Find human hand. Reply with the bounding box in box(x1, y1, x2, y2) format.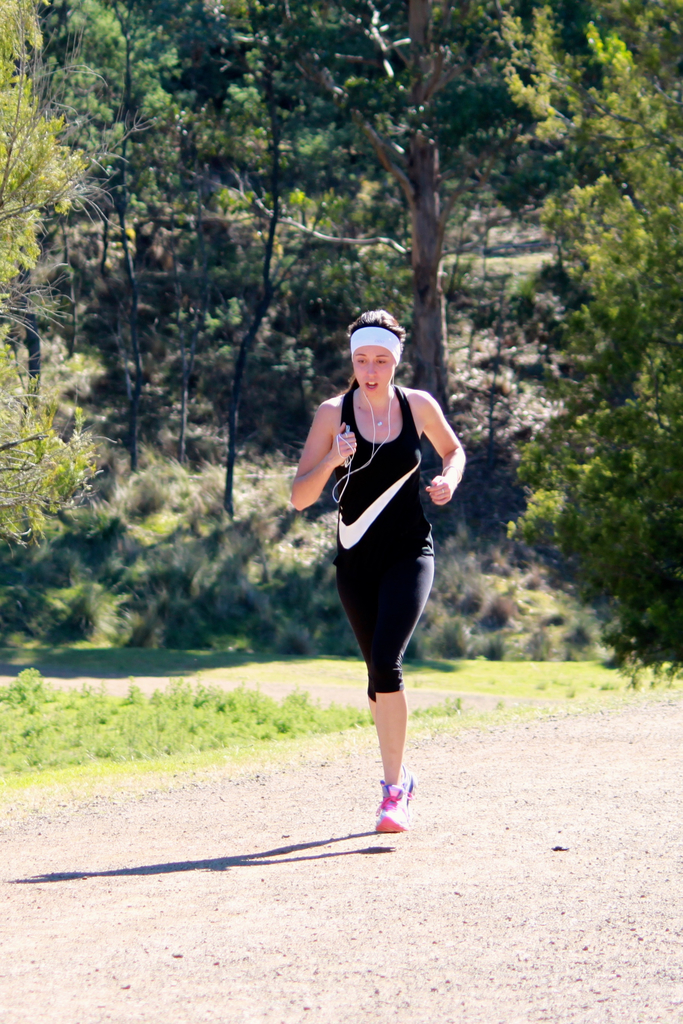
box(328, 420, 360, 464).
